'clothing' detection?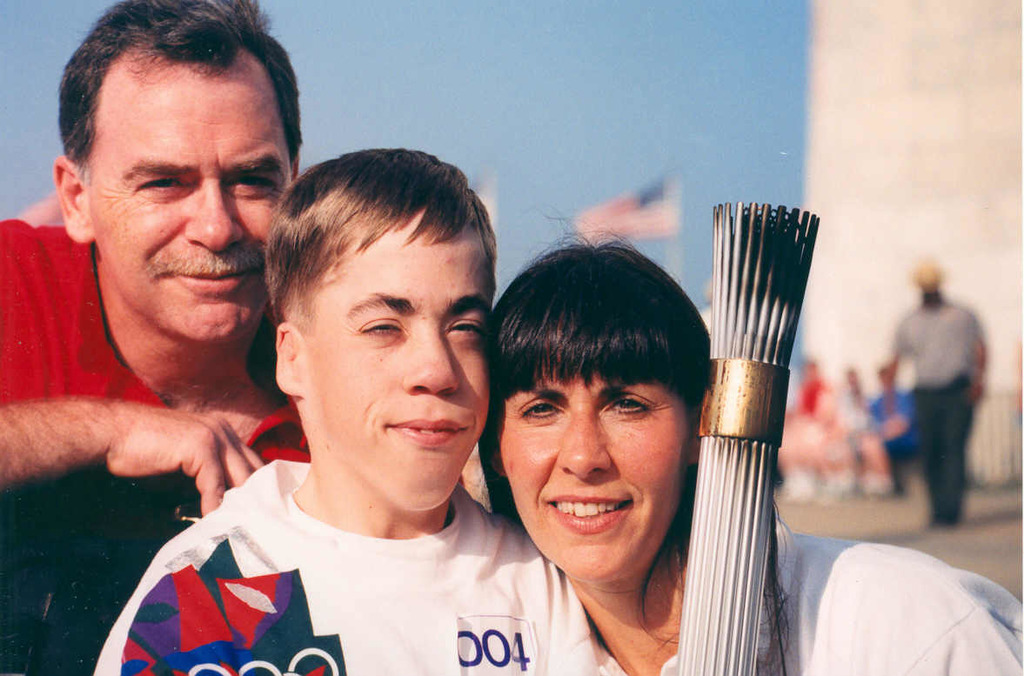
x1=598 y1=507 x2=1023 y2=675
